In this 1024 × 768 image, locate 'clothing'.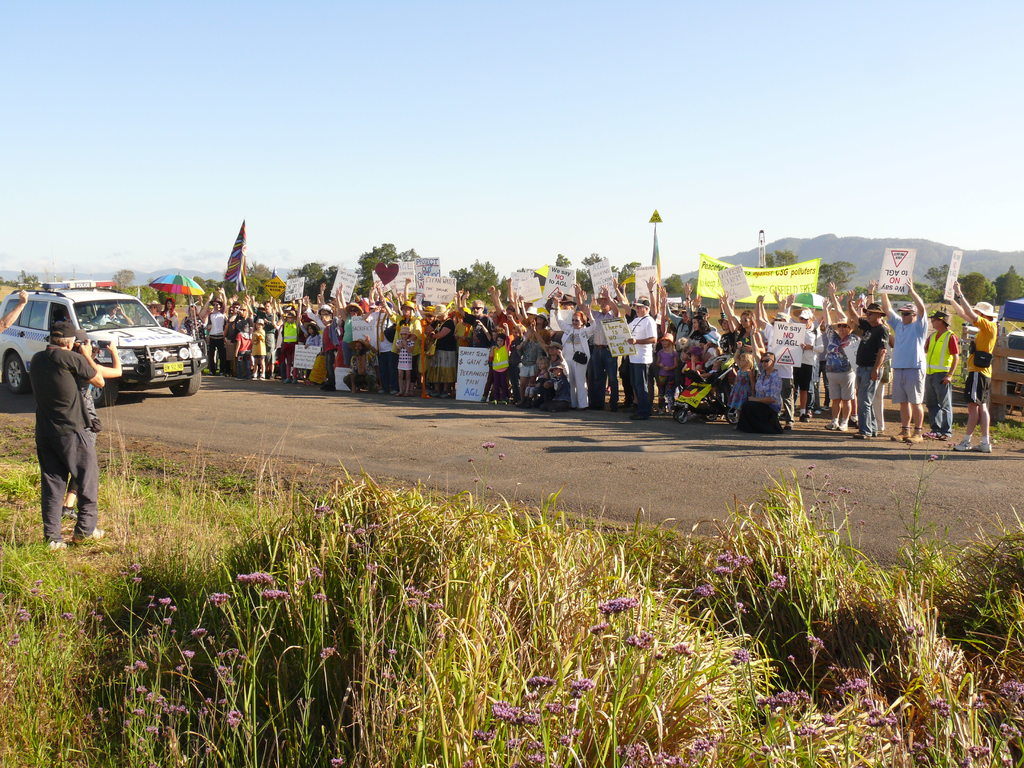
Bounding box: Rect(655, 348, 677, 404).
